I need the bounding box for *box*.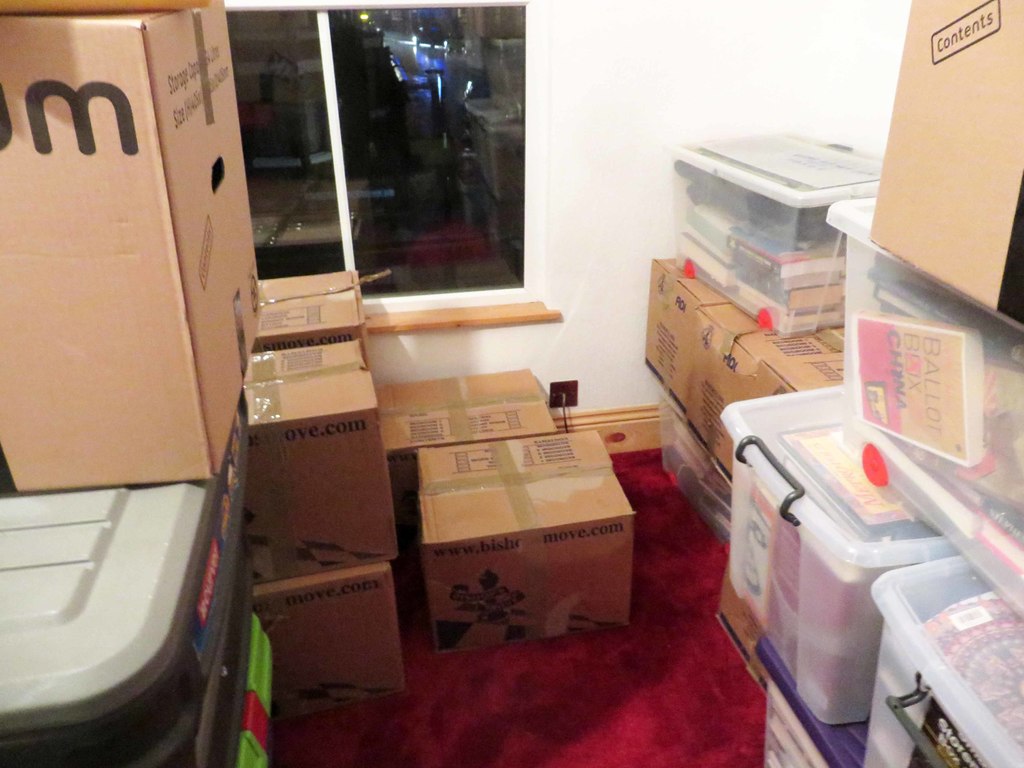
Here it is: x1=252 y1=270 x2=374 y2=368.
